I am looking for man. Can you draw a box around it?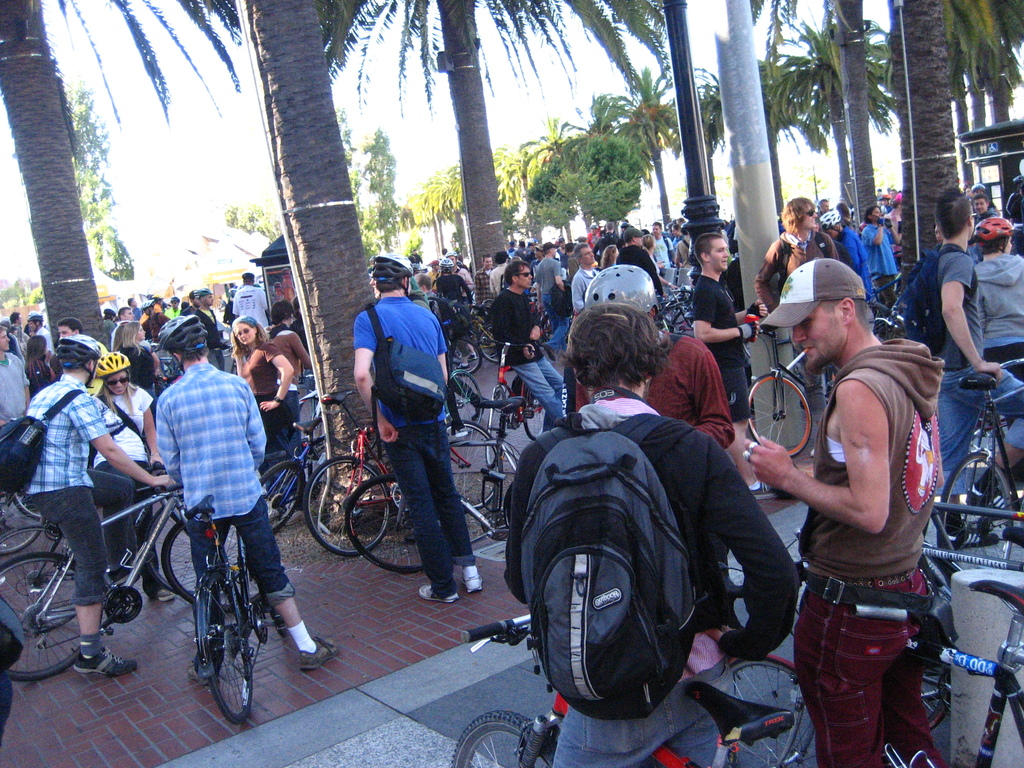
Sure, the bounding box is {"x1": 22, "y1": 335, "x2": 175, "y2": 680}.
